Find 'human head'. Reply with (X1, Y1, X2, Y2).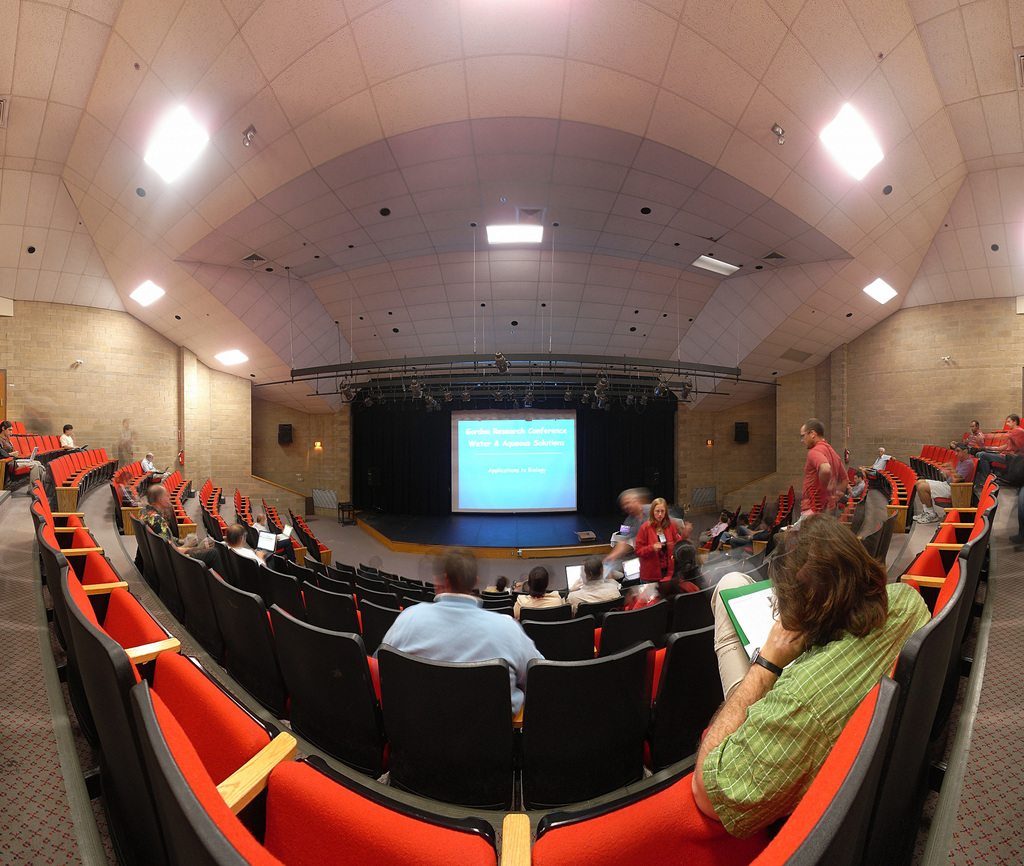
(801, 418, 826, 448).
